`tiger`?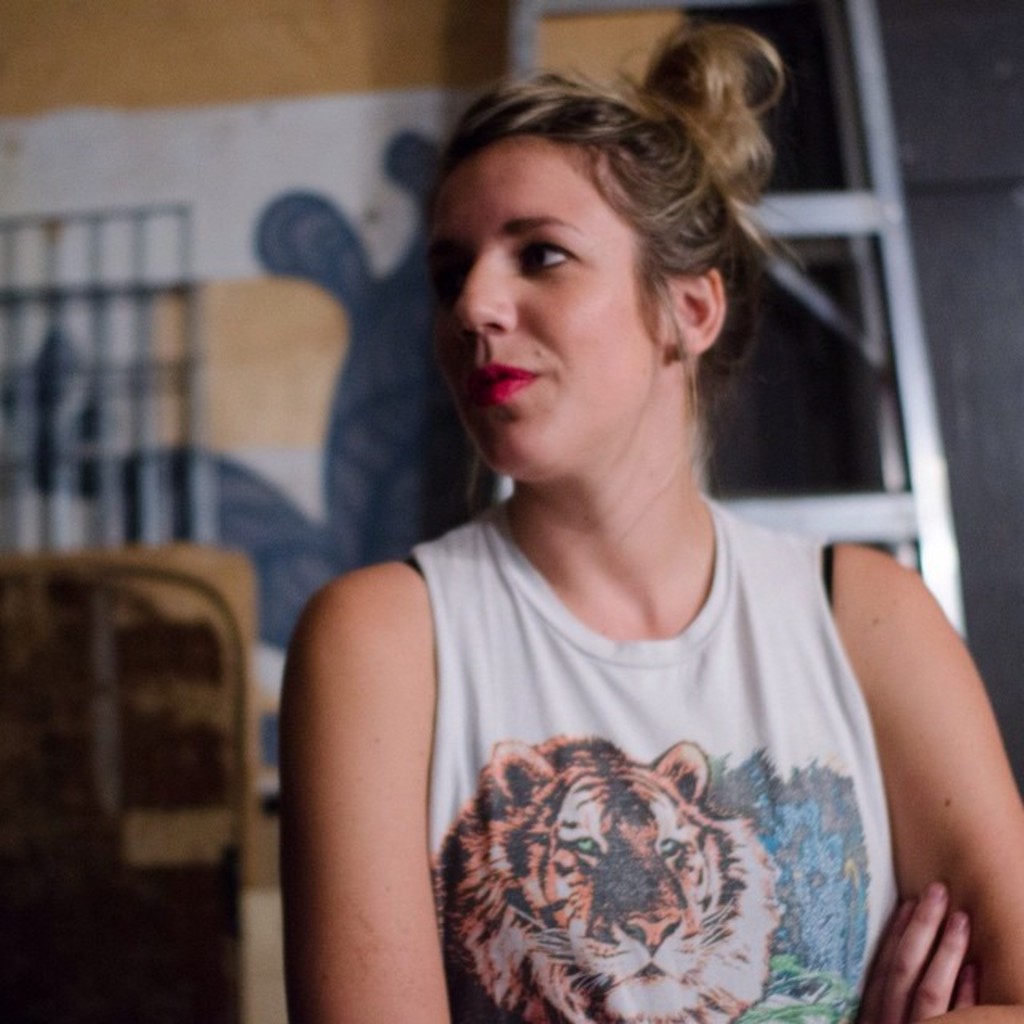
select_region(429, 733, 787, 1022)
